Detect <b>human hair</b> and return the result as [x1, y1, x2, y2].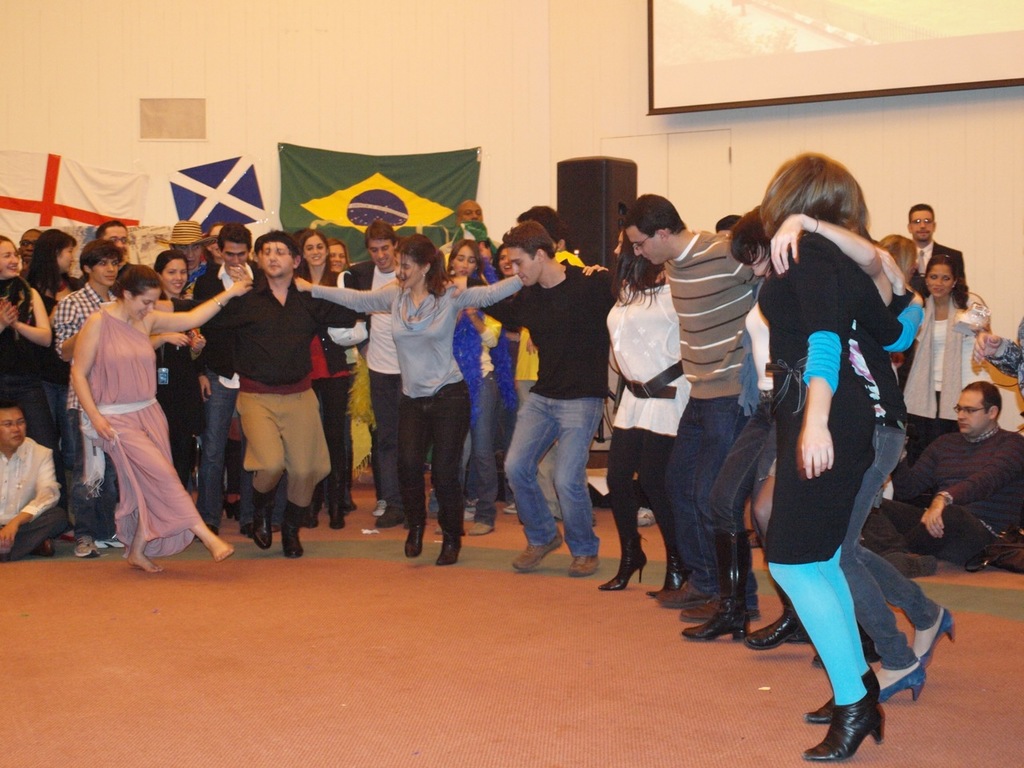
[78, 237, 123, 279].
